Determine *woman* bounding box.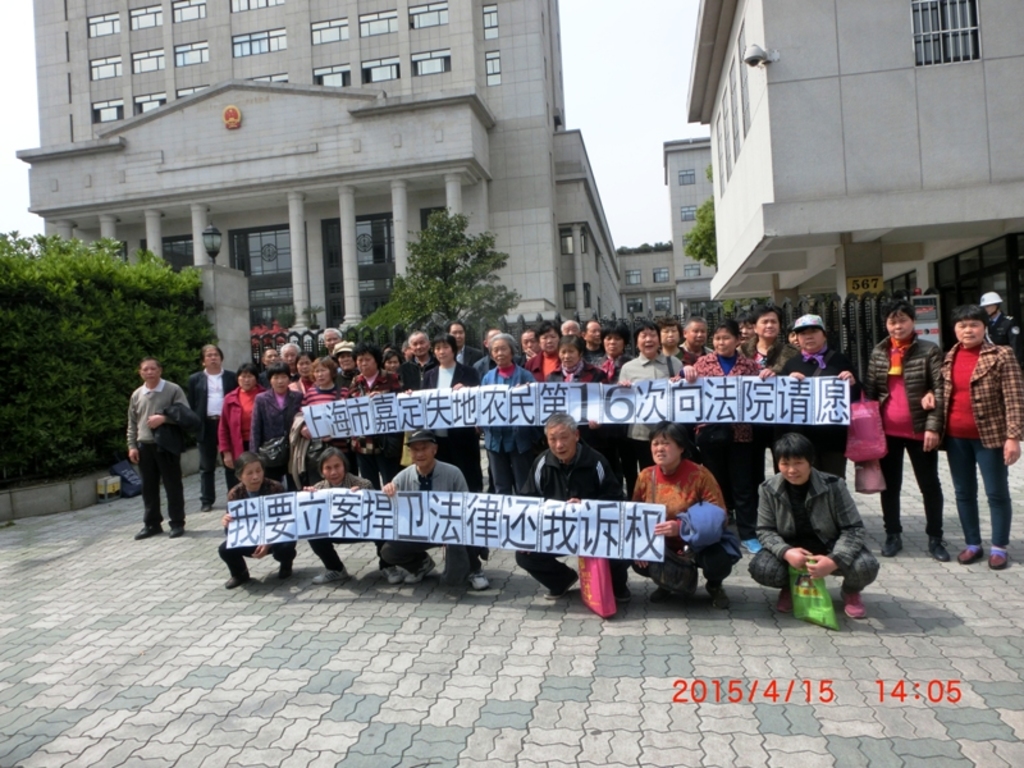
Determined: 399, 334, 480, 488.
